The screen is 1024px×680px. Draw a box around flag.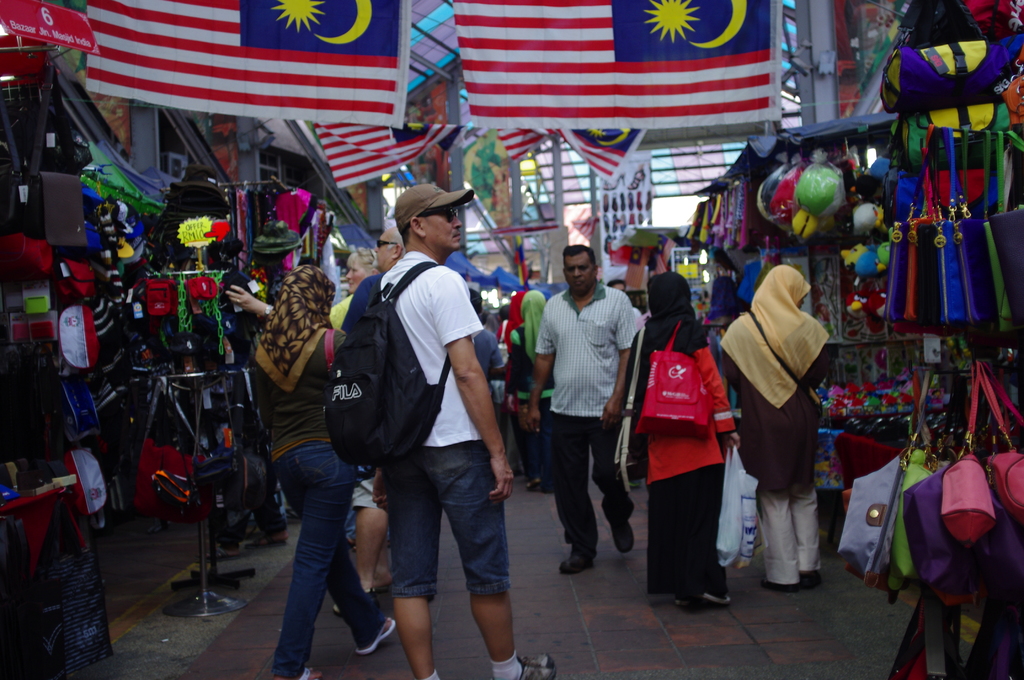
[42, 6, 404, 139].
